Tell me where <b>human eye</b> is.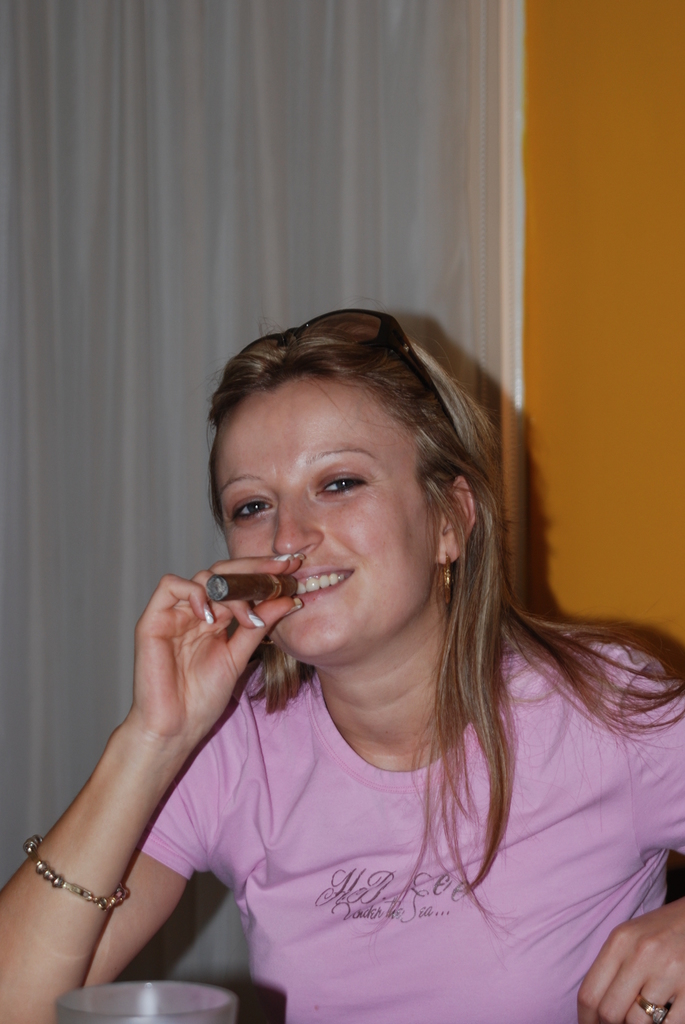
<b>human eye</b> is at (219, 495, 277, 524).
